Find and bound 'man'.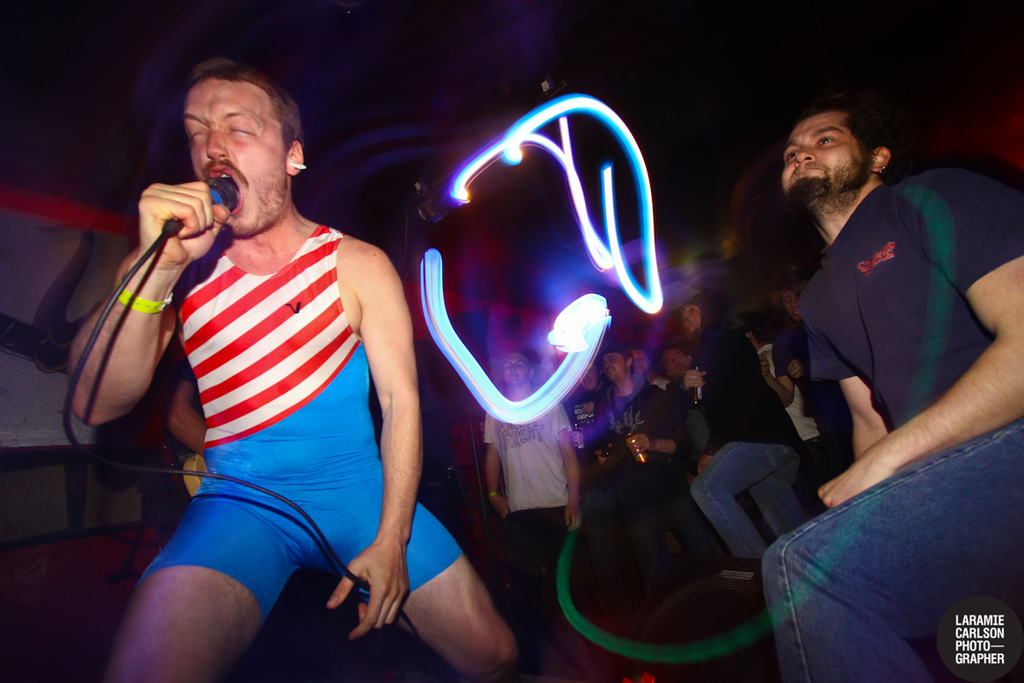
Bound: (749,279,855,510).
